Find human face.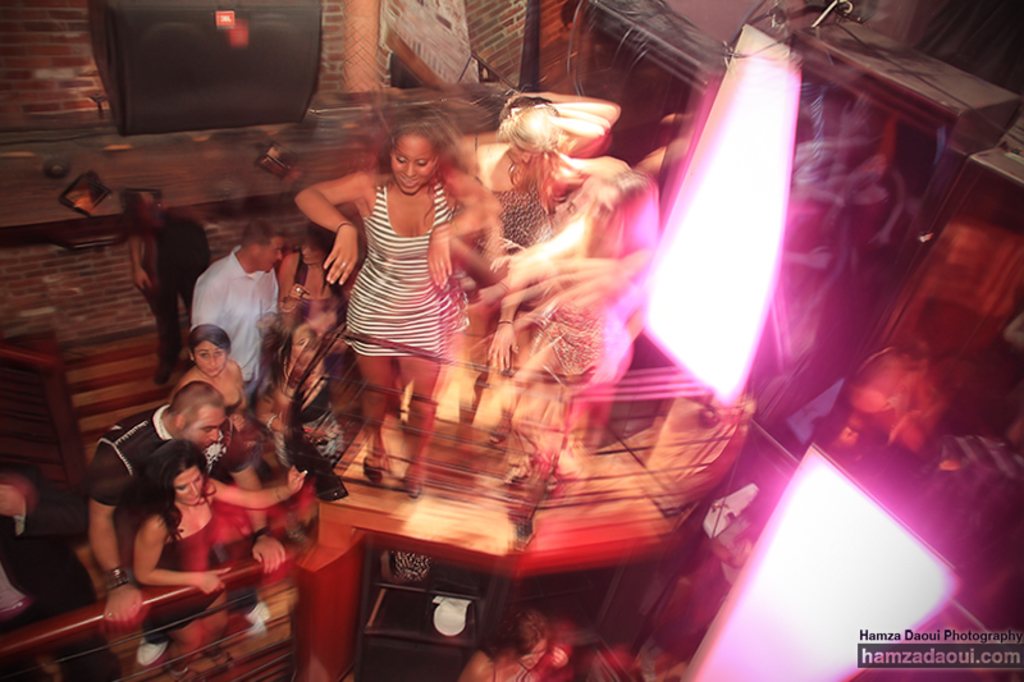
189:333:230:376.
